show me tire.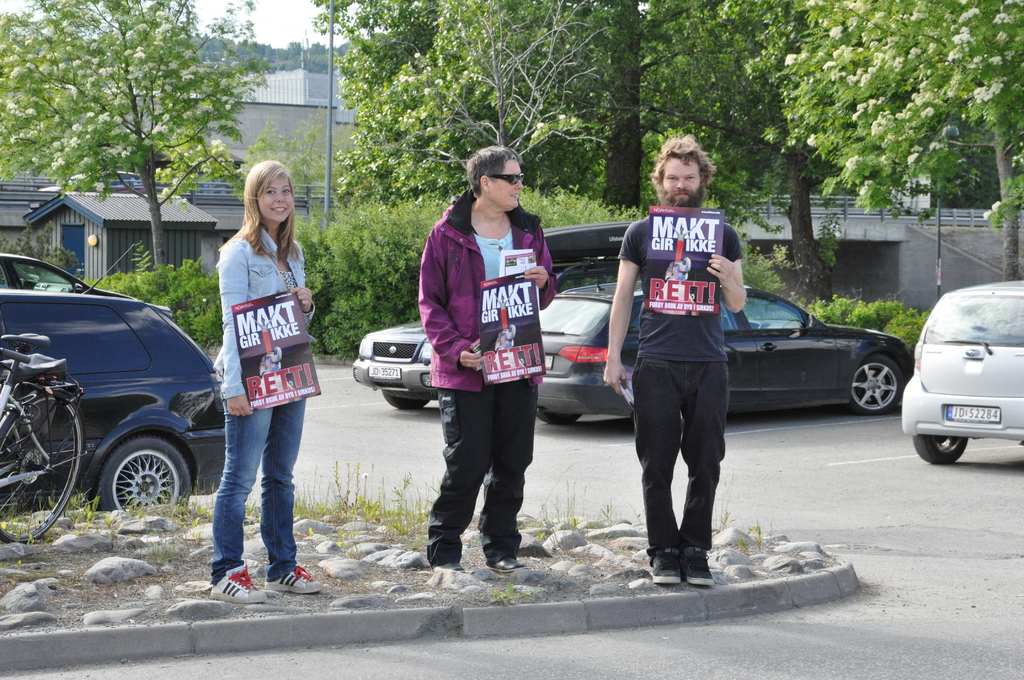
tire is here: [847, 352, 906, 416].
